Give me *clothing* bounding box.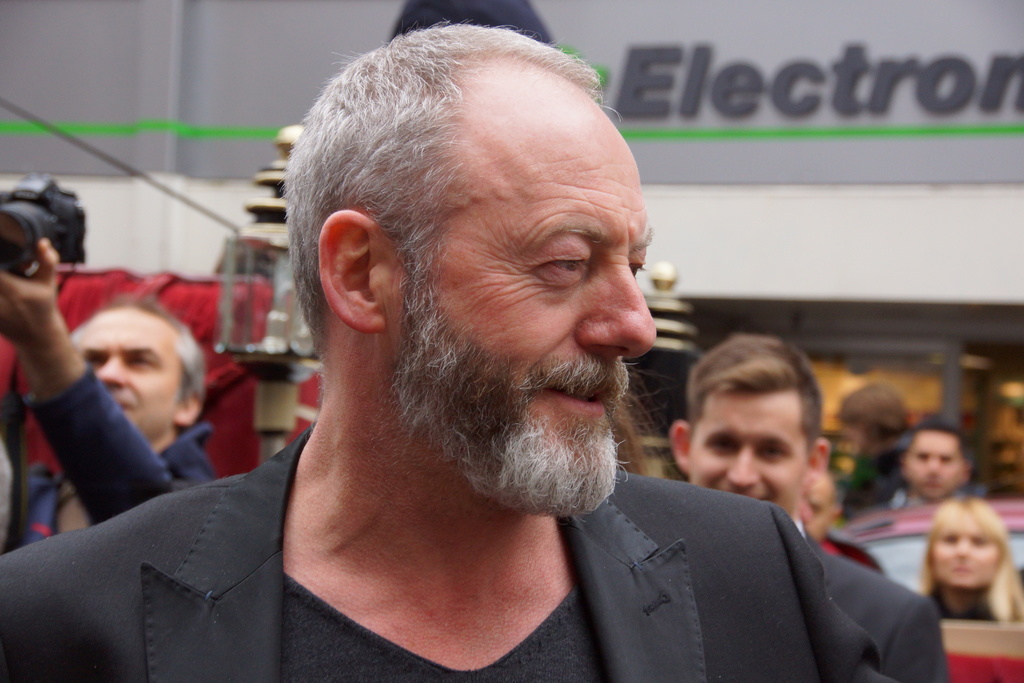
31:415:692:677.
